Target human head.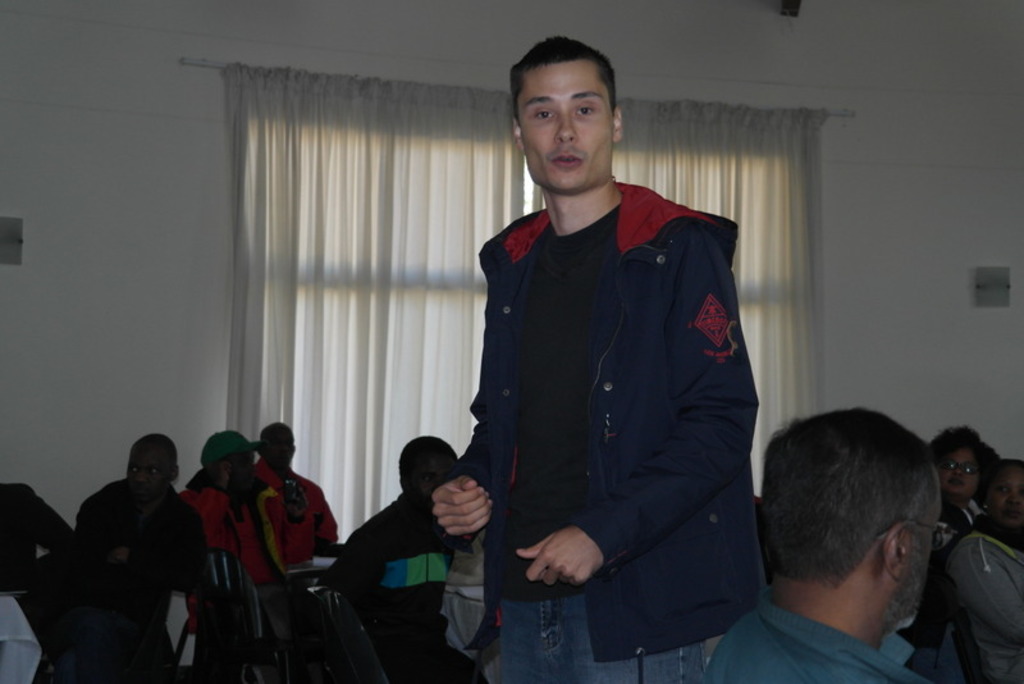
Target region: 256,423,296,470.
